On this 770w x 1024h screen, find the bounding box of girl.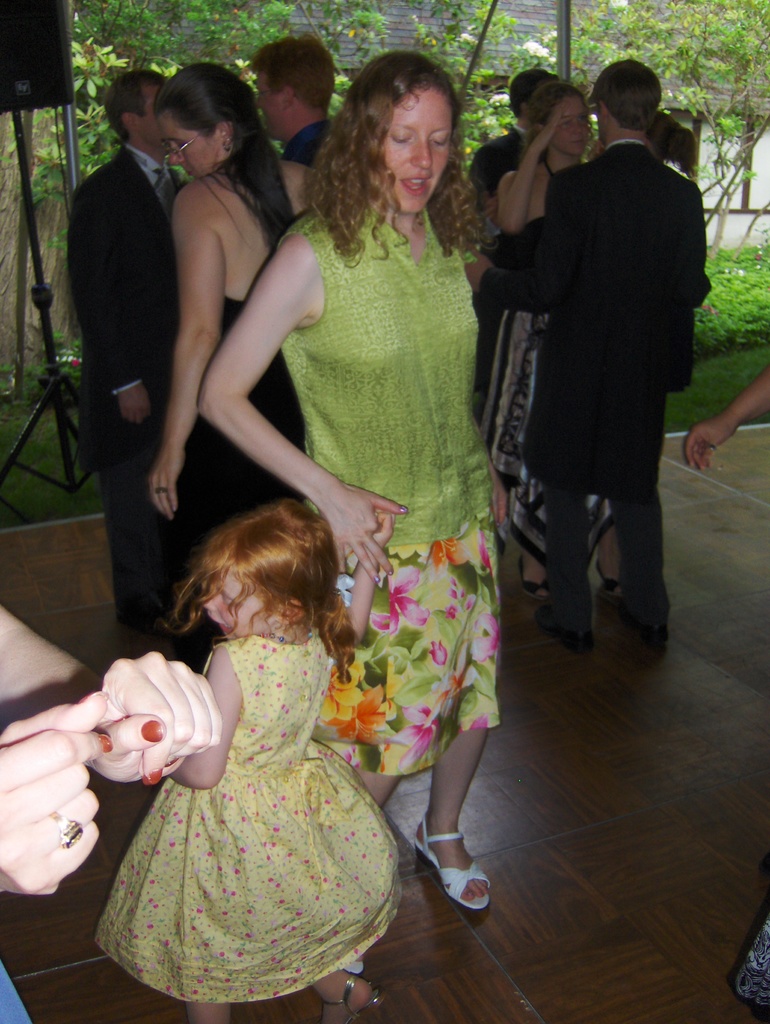
Bounding box: box(481, 80, 625, 608).
